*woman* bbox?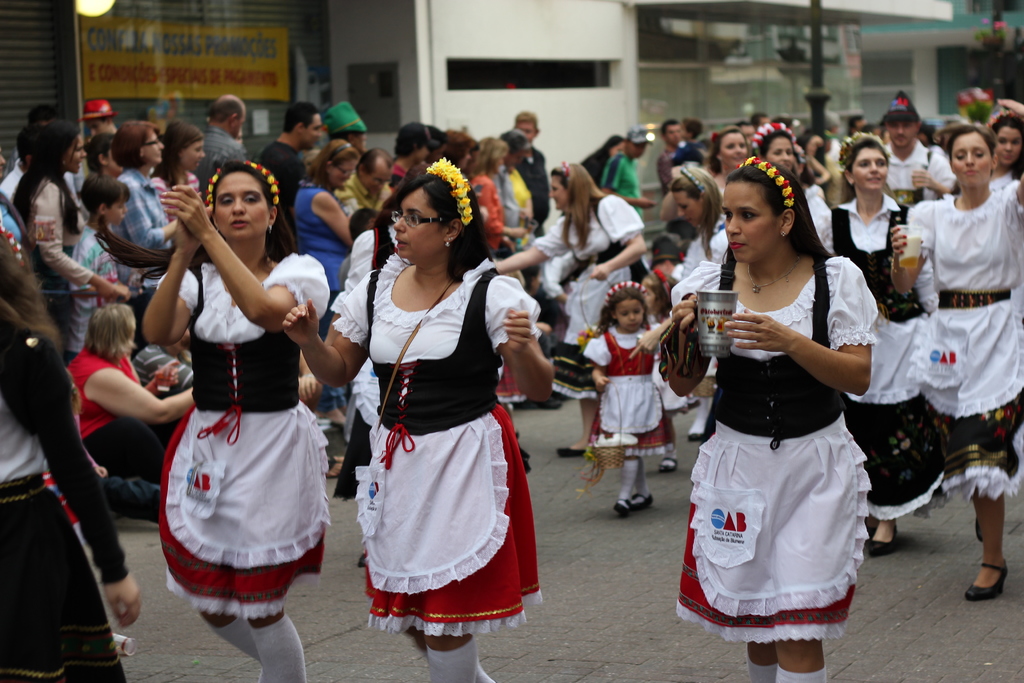
Rect(146, 147, 340, 682)
